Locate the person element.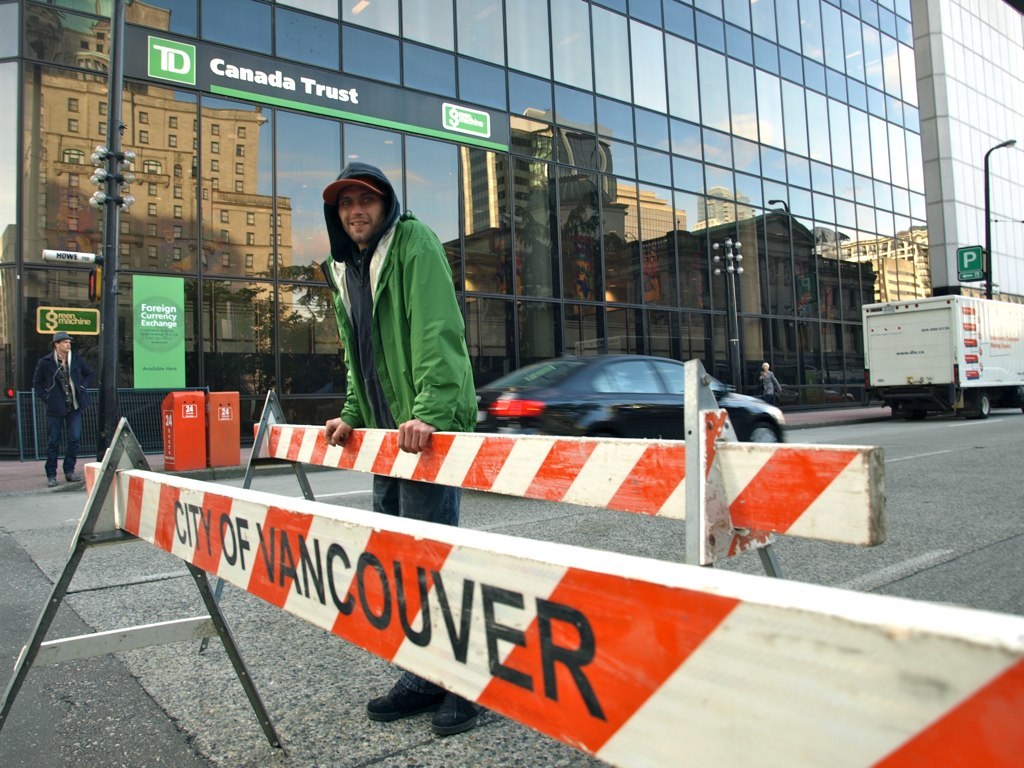
Element bbox: crop(323, 161, 480, 524).
